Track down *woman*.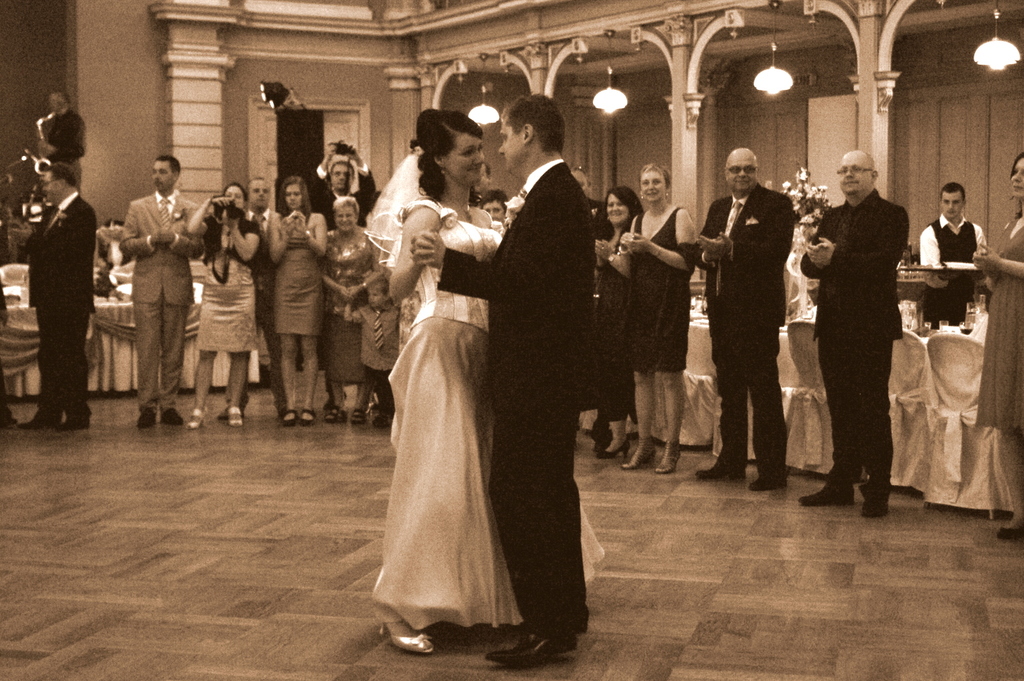
Tracked to pyautogui.locateOnScreen(578, 187, 647, 469).
